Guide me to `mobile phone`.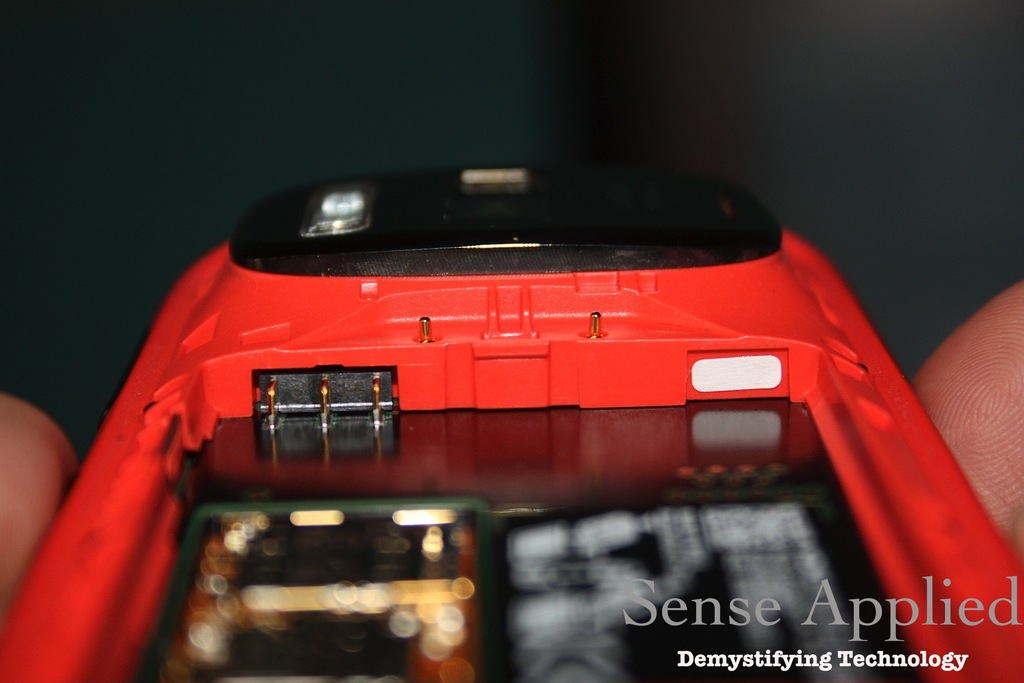
Guidance: detection(0, 158, 1023, 682).
